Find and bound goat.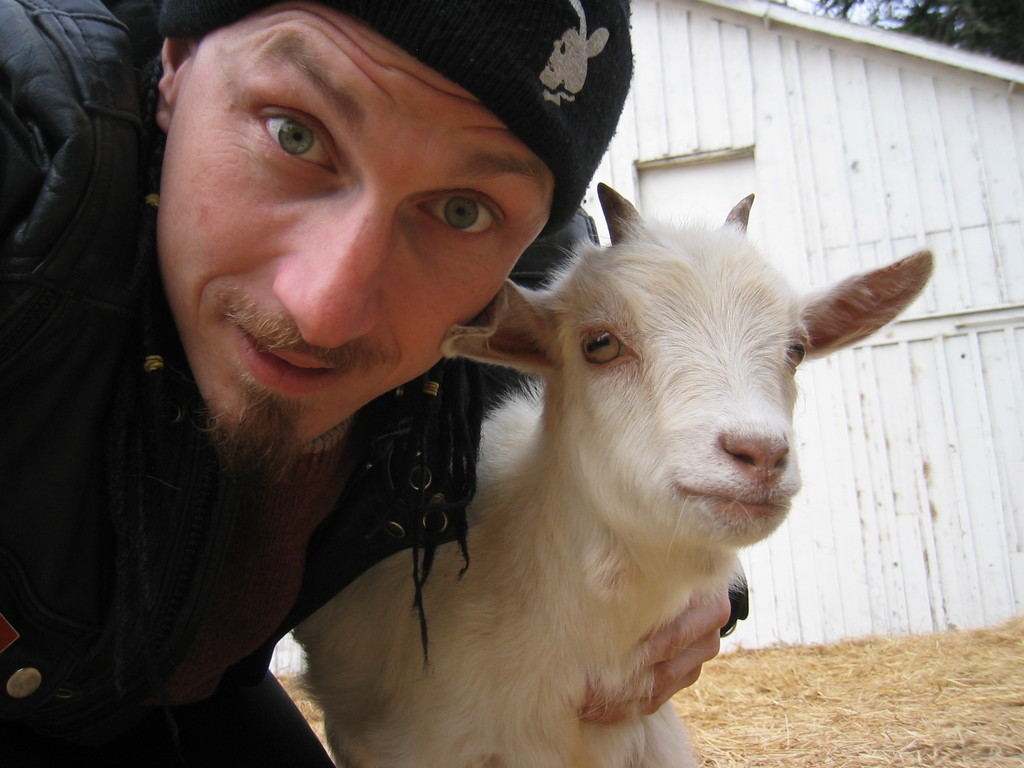
Bound: (x1=293, y1=186, x2=931, y2=767).
